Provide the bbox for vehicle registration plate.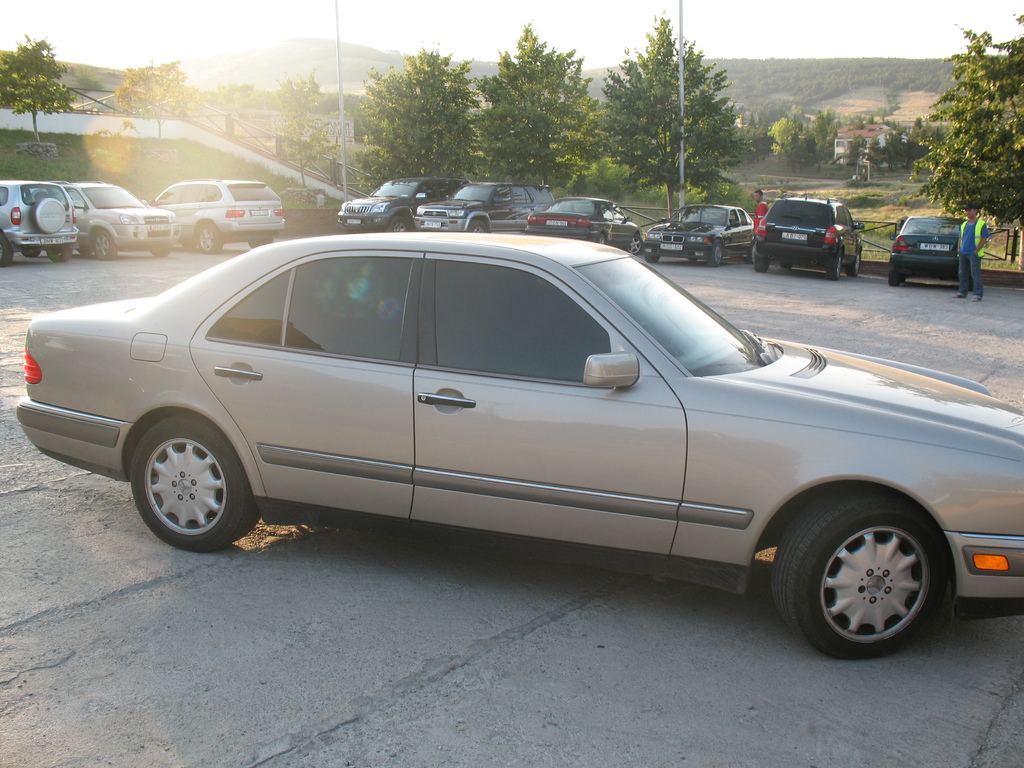
box(347, 220, 360, 222).
